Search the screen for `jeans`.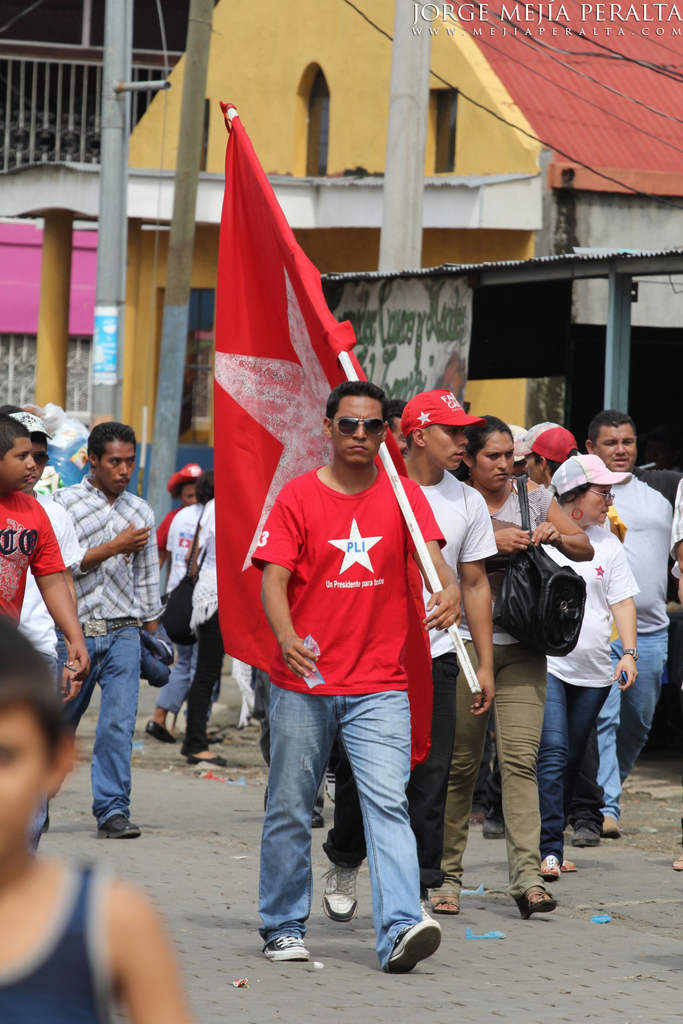
Found at <region>182, 643, 218, 755</region>.
